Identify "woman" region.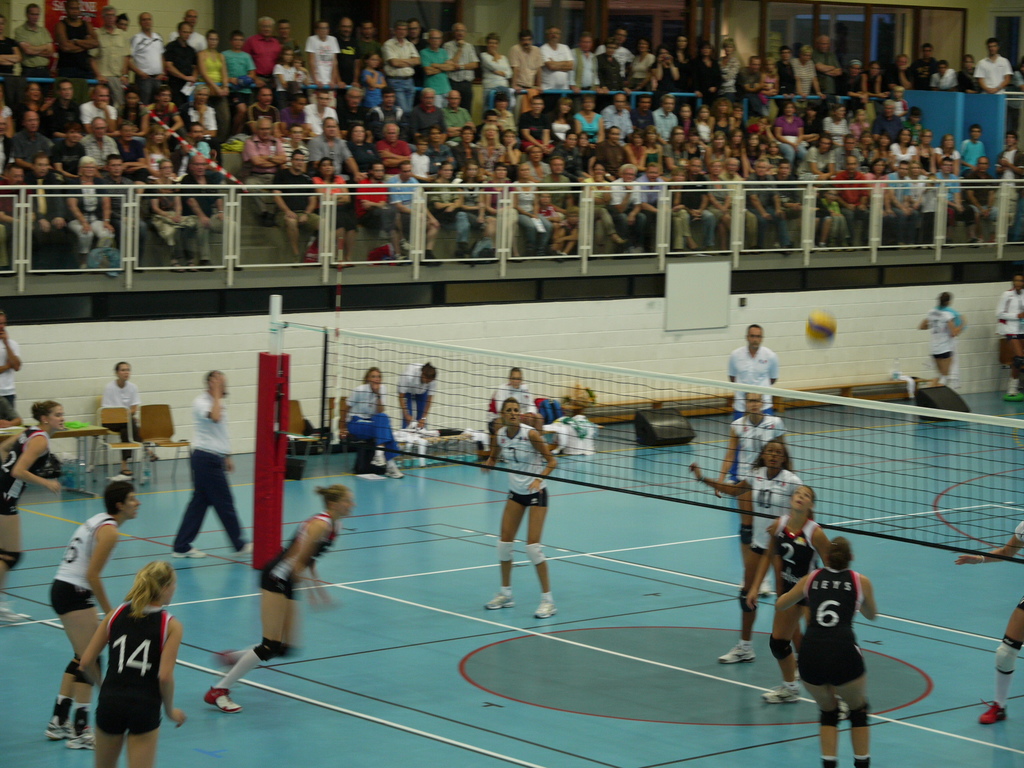
Region: 724:128:749:168.
